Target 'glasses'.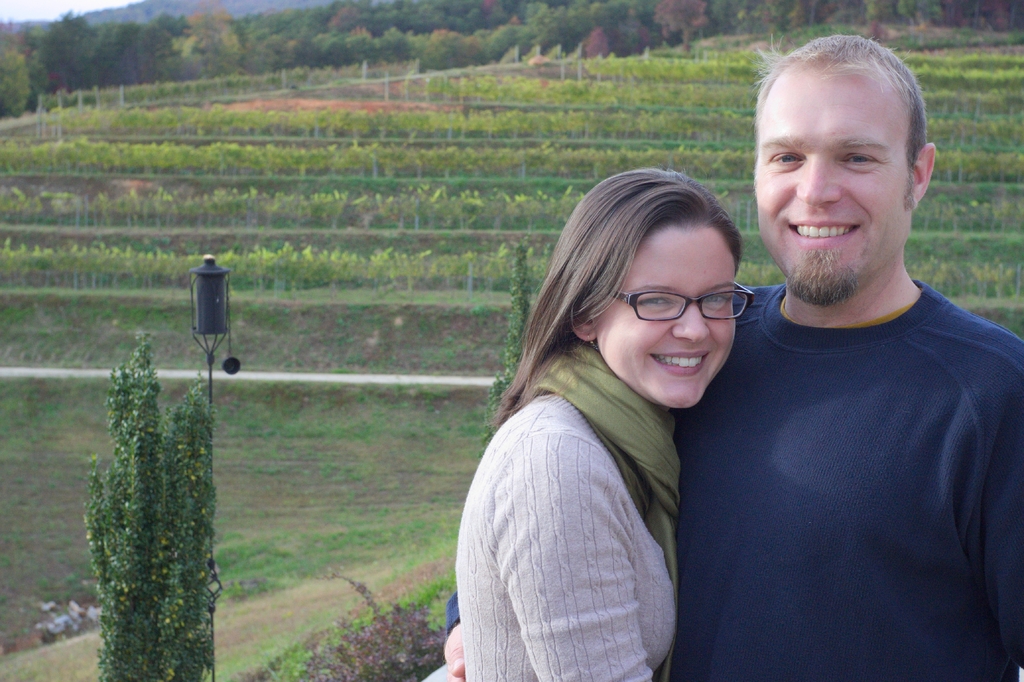
Target region: [x1=611, y1=282, x2=756, y2=324].
